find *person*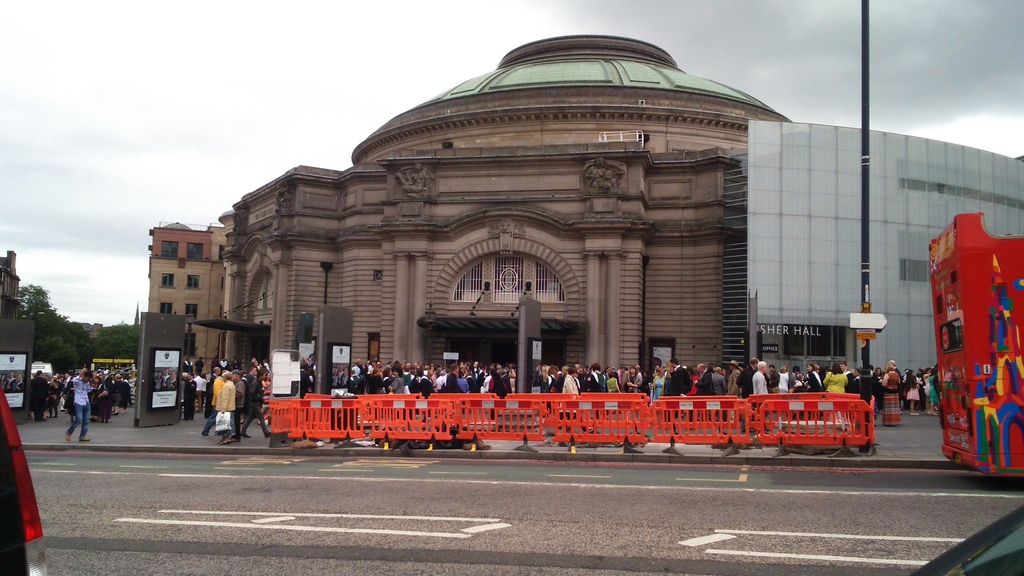
<box>735,358,759,423</box>
